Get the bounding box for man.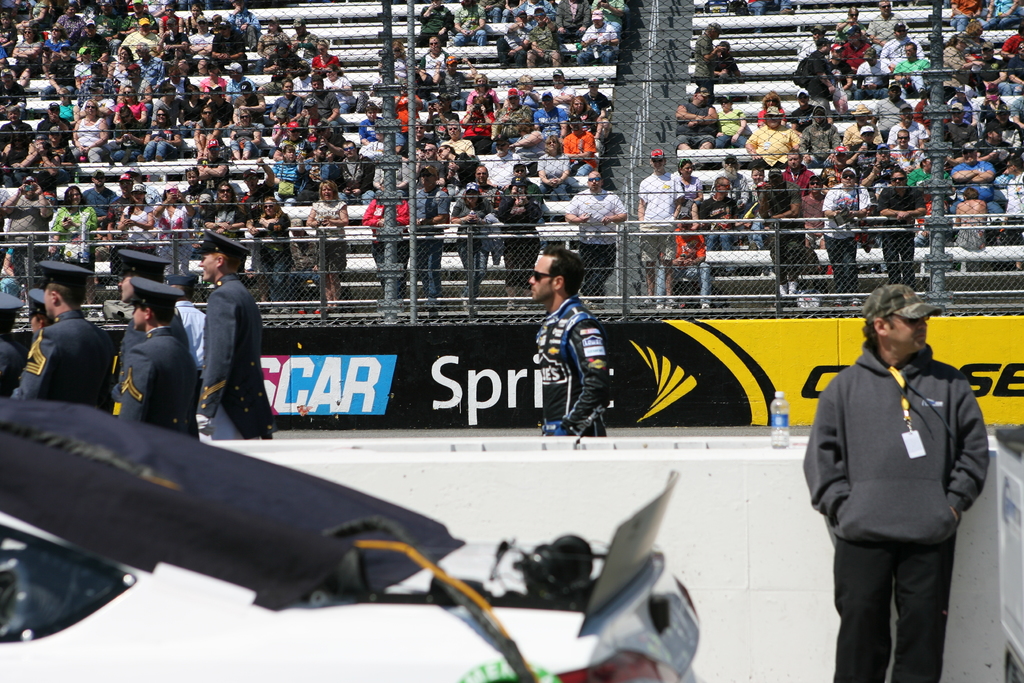
952,0,983,31.
